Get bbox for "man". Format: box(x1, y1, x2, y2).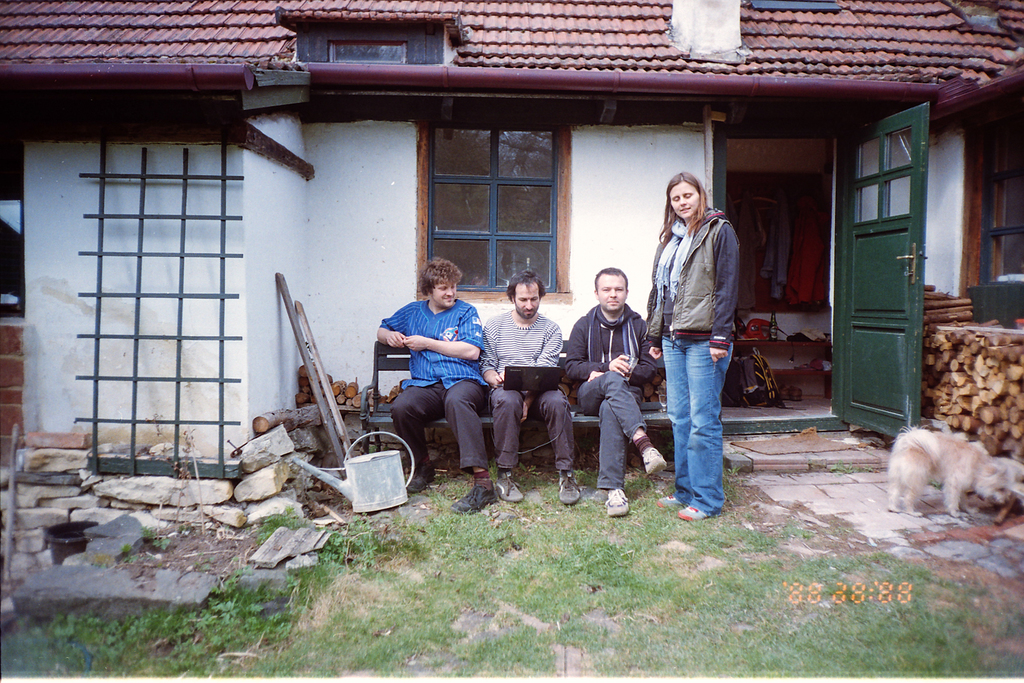
box(479, 268, 580, 506).
